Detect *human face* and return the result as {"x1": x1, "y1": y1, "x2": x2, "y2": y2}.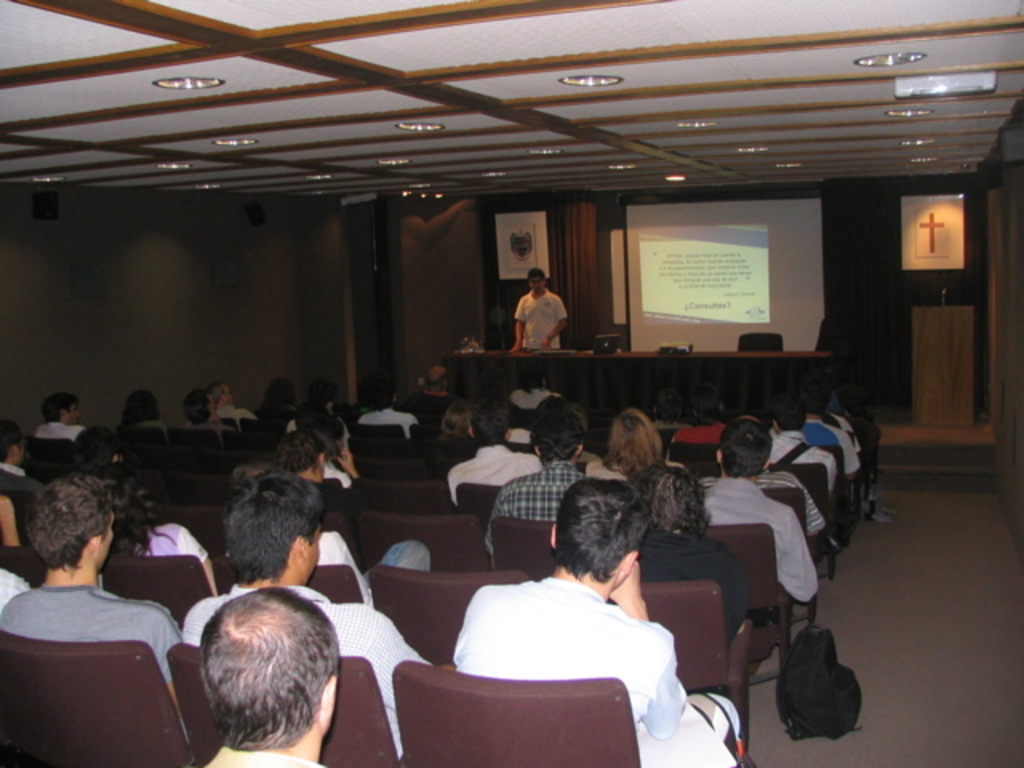
{"x1": 224, "y1": 387, "x2": 237, "y2": 408}.
